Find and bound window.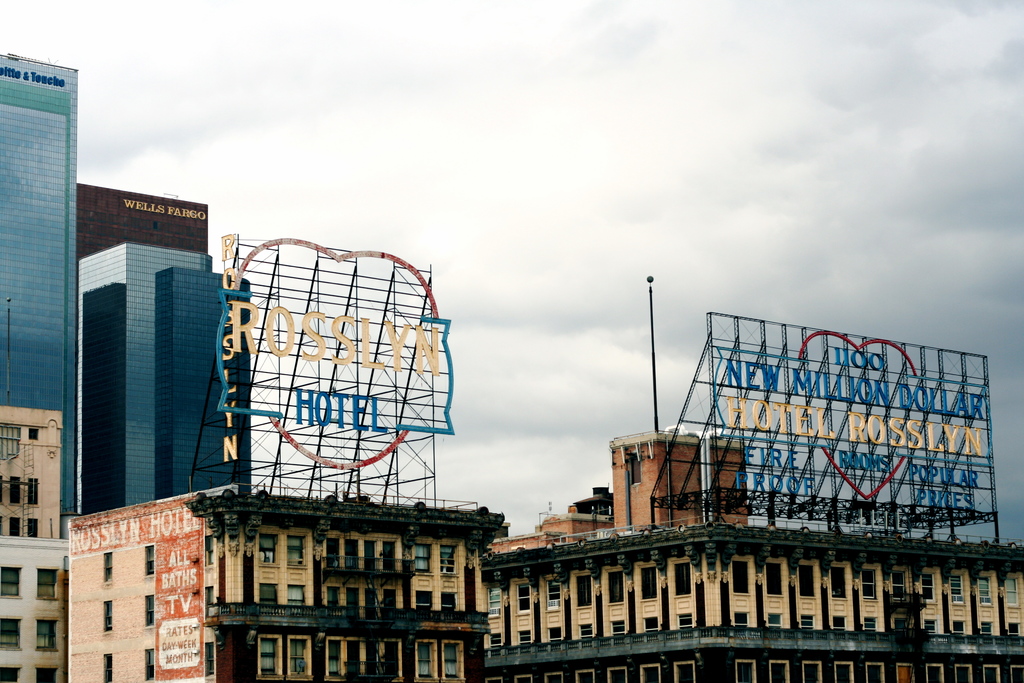
Bound: <region>830, 568, 847, 600</region>.
